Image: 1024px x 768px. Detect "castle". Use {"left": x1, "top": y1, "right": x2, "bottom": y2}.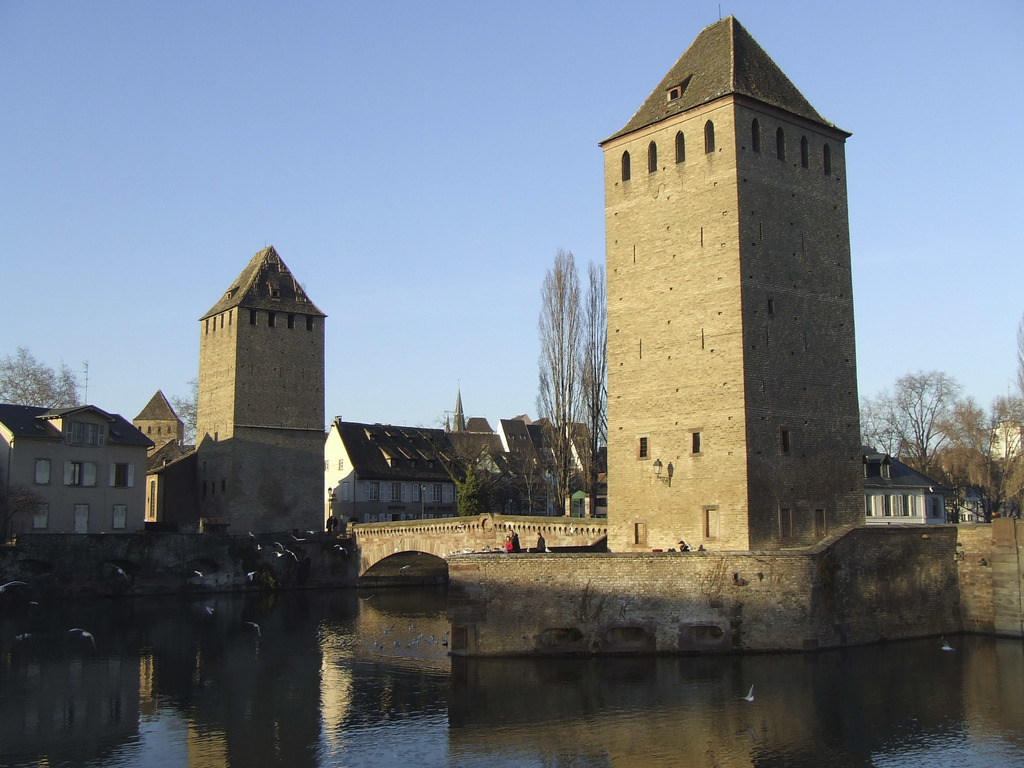
{"left": 55, "top": 214, "right": 355, "bottom": 628}.
